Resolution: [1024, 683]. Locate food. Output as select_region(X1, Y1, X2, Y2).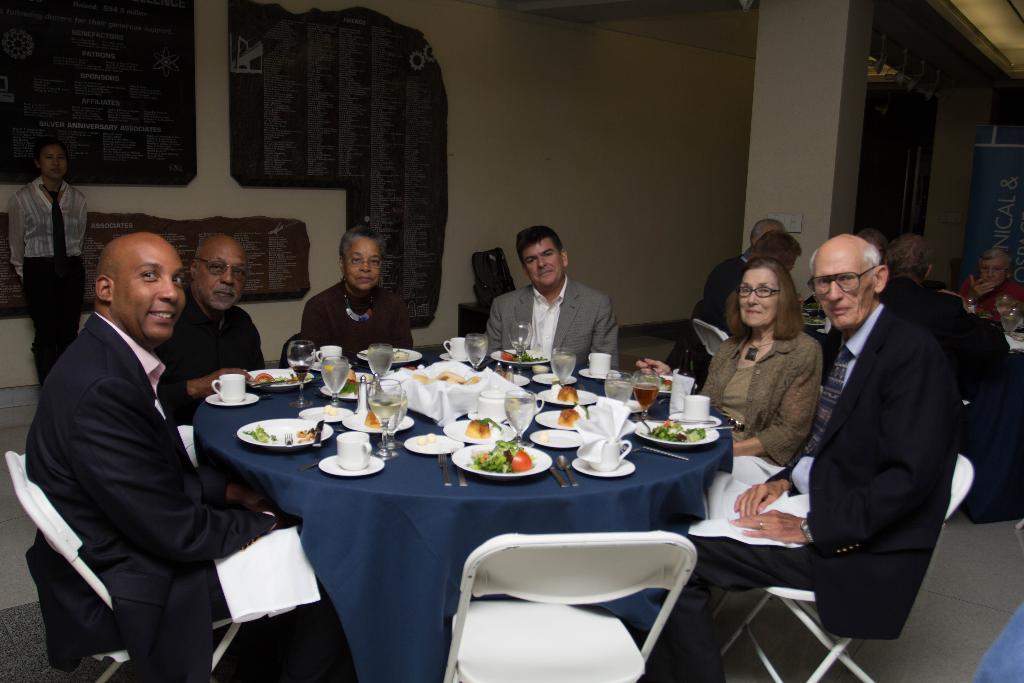
select_region(295, 427, 316, 443).
